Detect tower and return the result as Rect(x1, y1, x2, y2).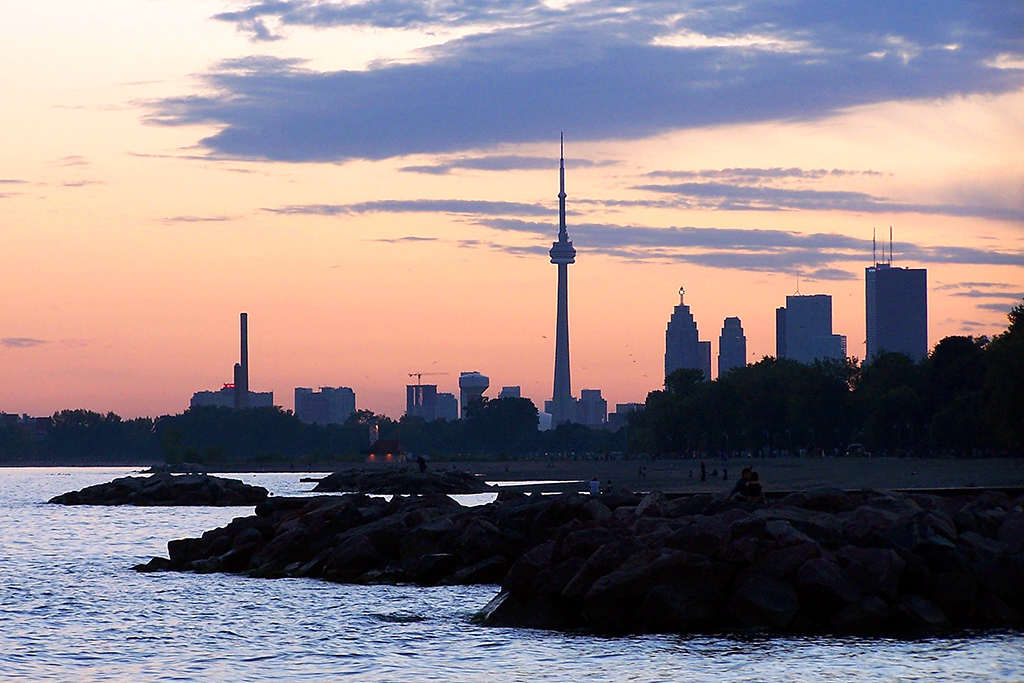
Rect(768, 266, 849, 387).
